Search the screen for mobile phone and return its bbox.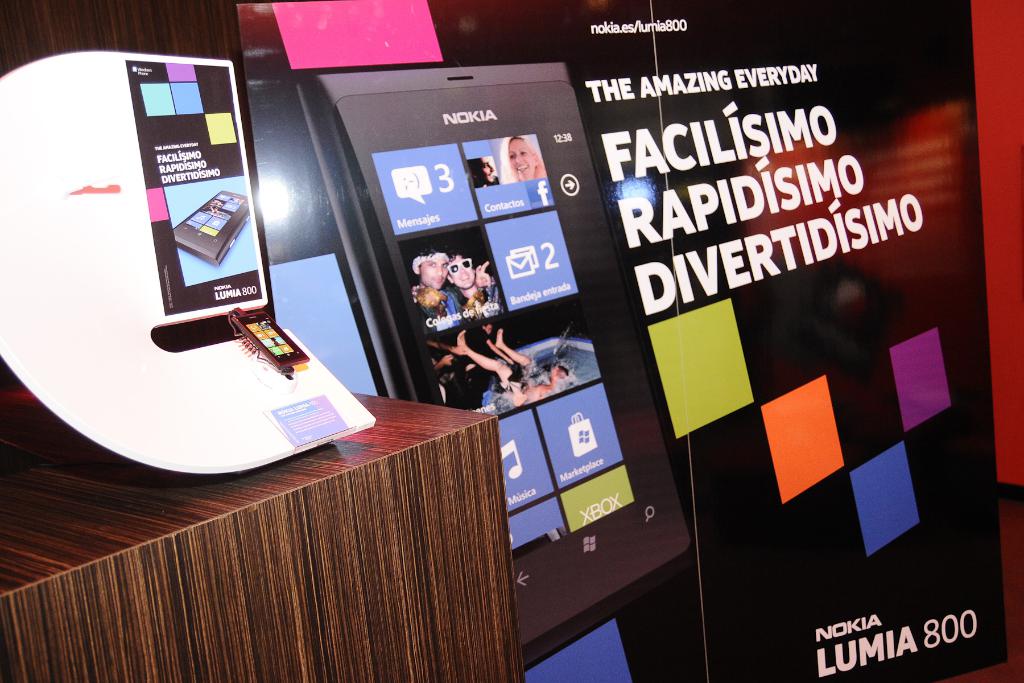
Found: Rect(173, 189, 252, 264).
